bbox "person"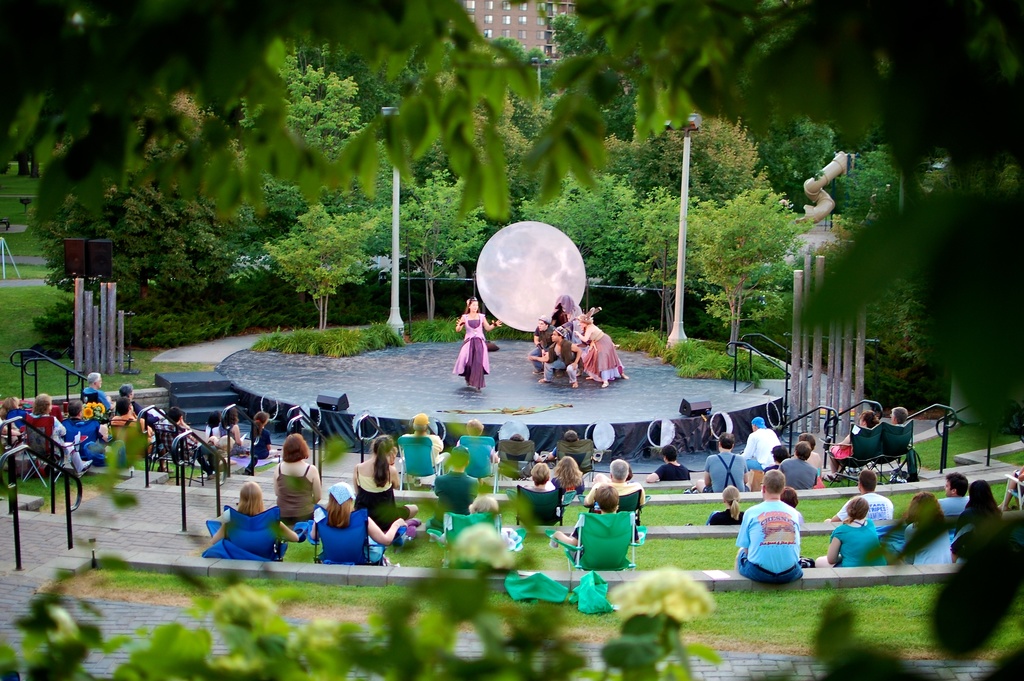
{"x1": 220, "y1": 403, "x2": 244, "y2": 450}
